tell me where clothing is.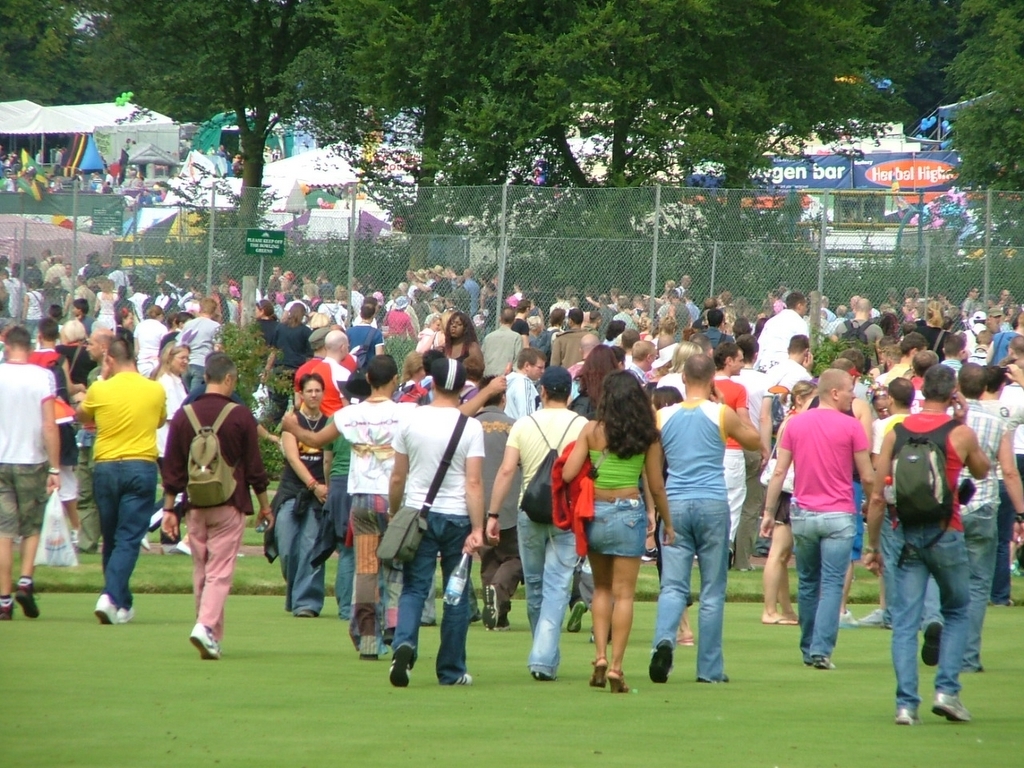
clothing is at detection(731, 366, 773, 560).
